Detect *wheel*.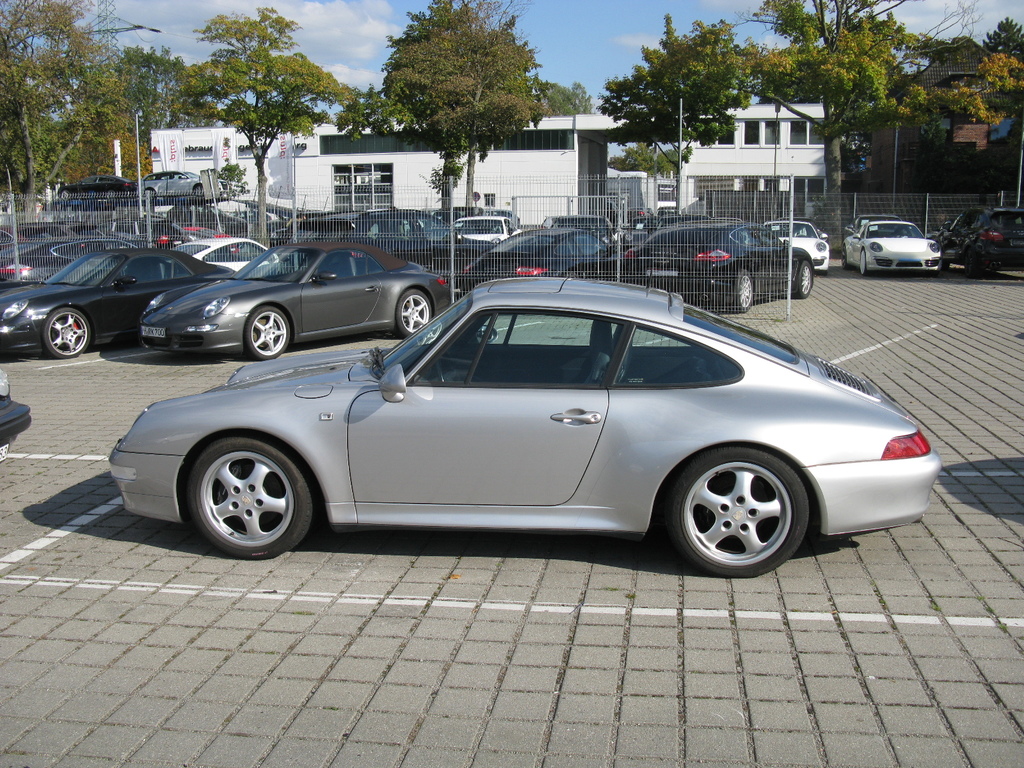
Detected at left=860, top=251, right=867, bottom=276.
